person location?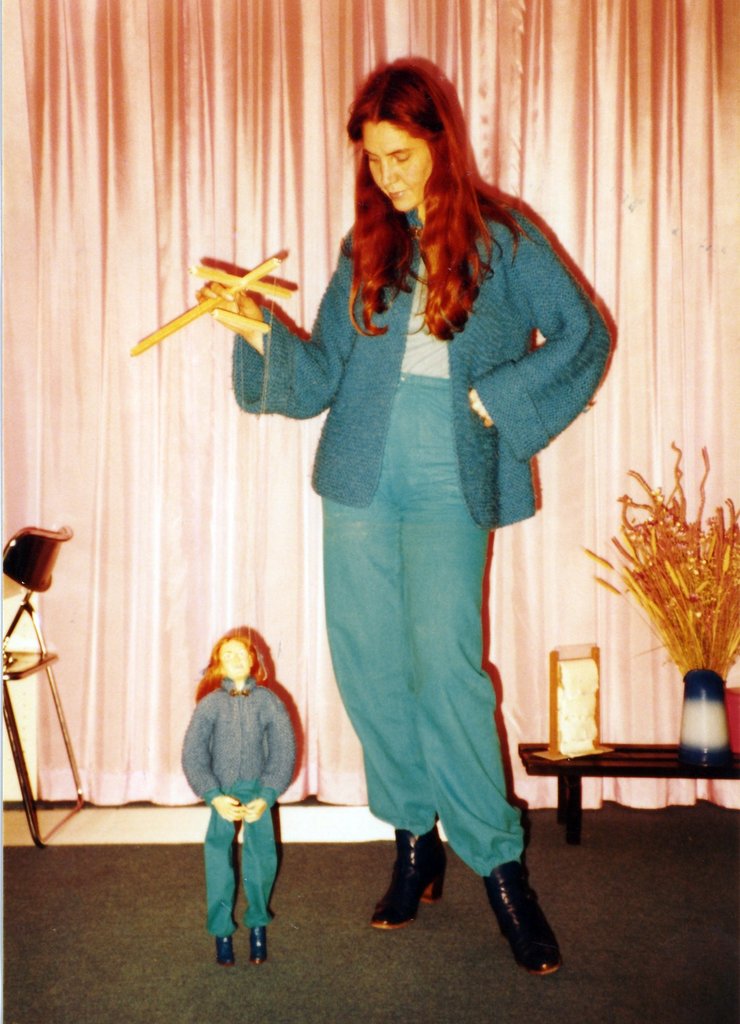
x1=195, y1=50, x2=613, y2=981
